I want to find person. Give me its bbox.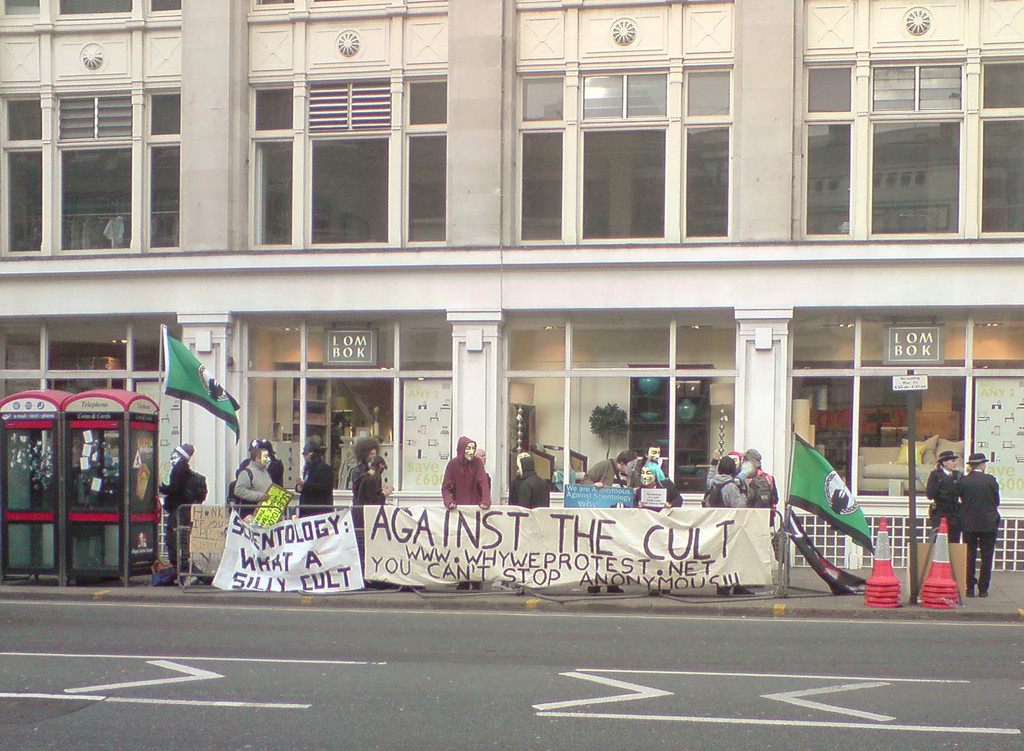
{"x1": 438, "y1": 430, "x2": 493, "y2": 591}.
